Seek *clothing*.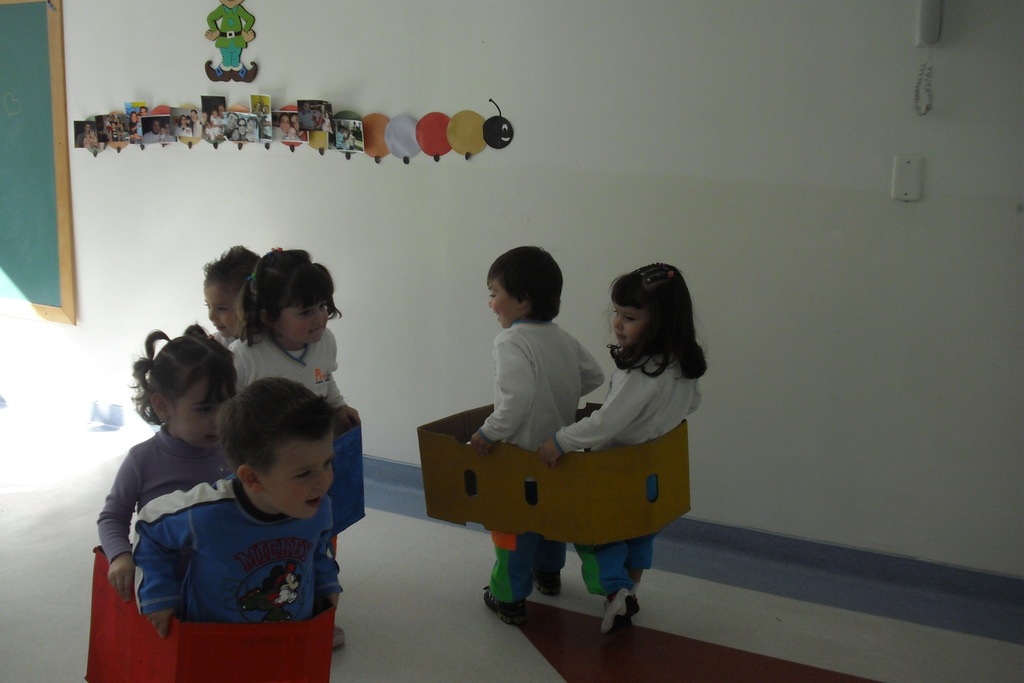
(480,318,605,604).
